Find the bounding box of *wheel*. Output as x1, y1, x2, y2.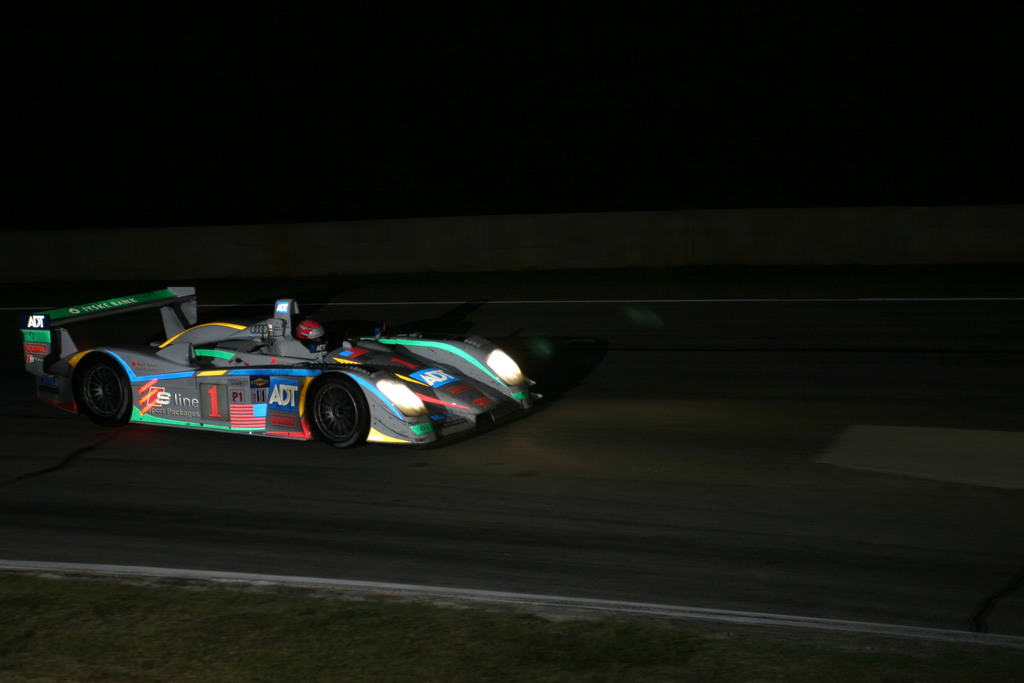
77, 352, 130, 420.
